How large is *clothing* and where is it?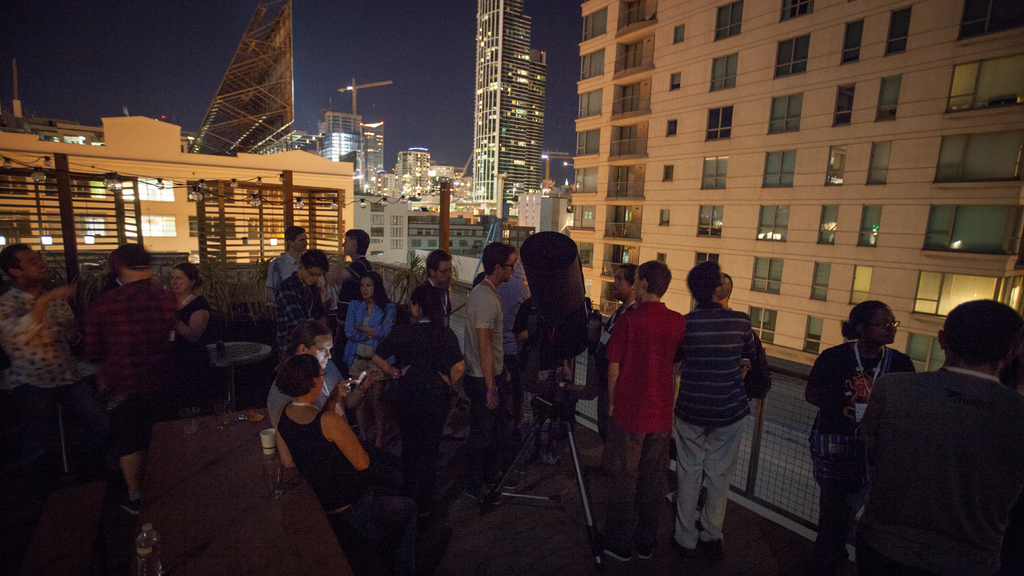
Bounding box: 173/303/214/409.
